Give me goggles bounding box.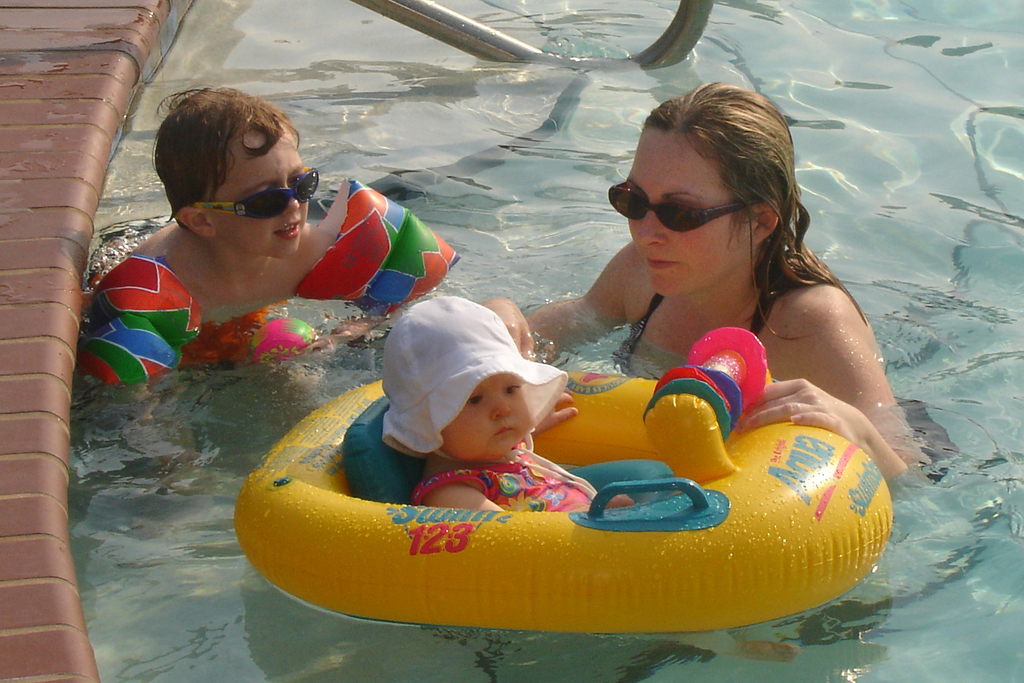
{"x1": 605, "y1": 184, "x2": 744, "y2": 230}.
